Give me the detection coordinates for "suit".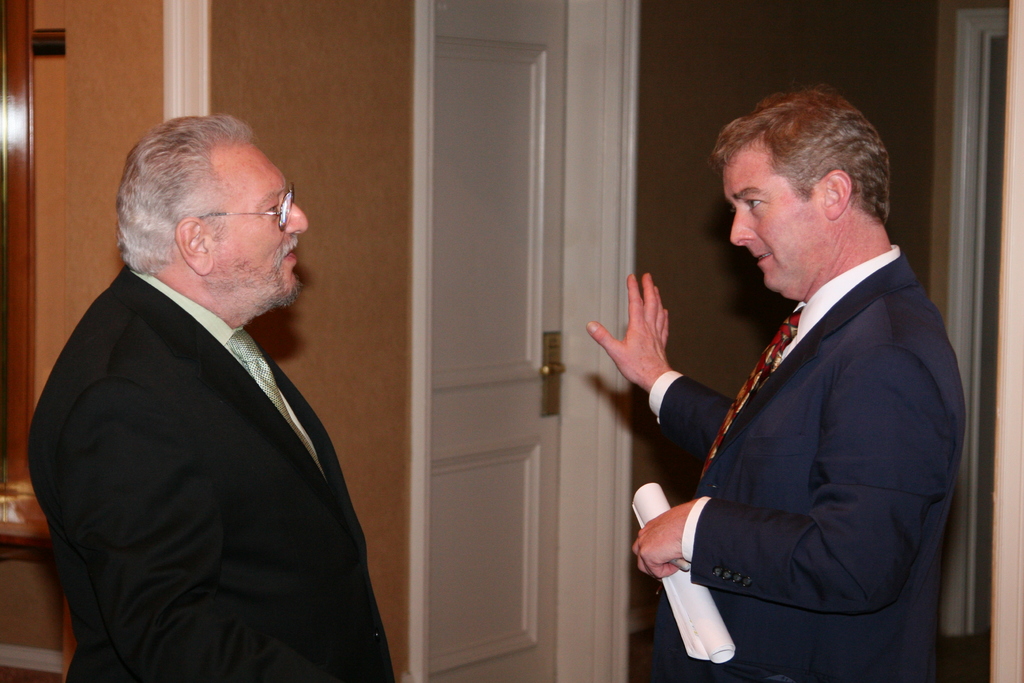
652:114:977:681.
